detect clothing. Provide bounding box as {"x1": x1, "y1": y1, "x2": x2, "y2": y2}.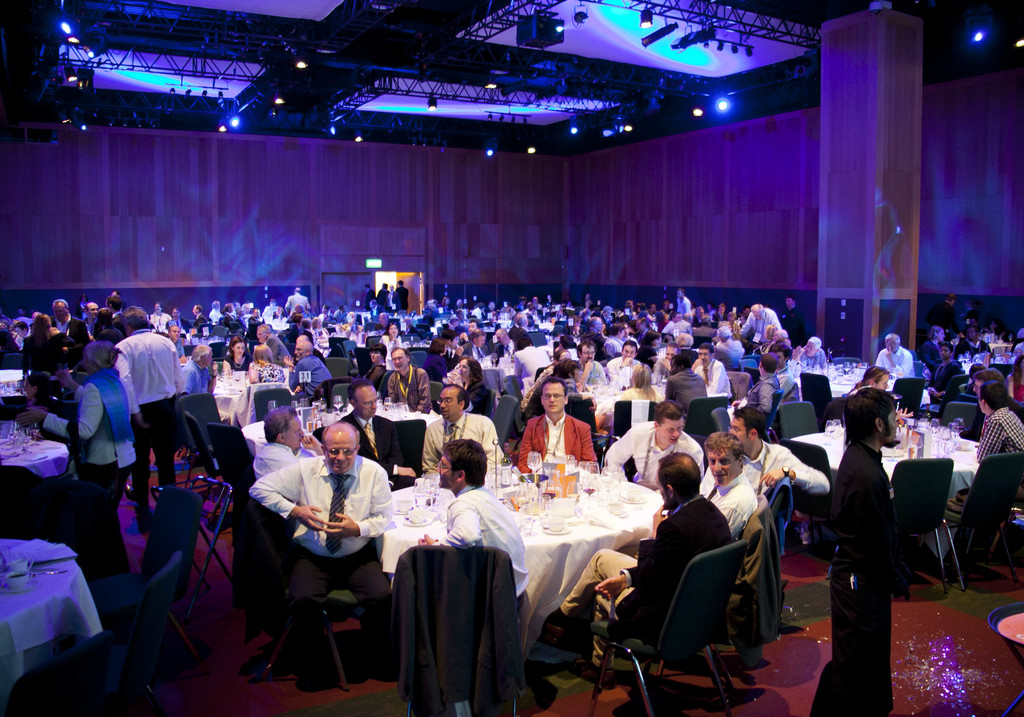
{"x1": 560, "y1": 494, "x2": 723, "y2": 666}.
